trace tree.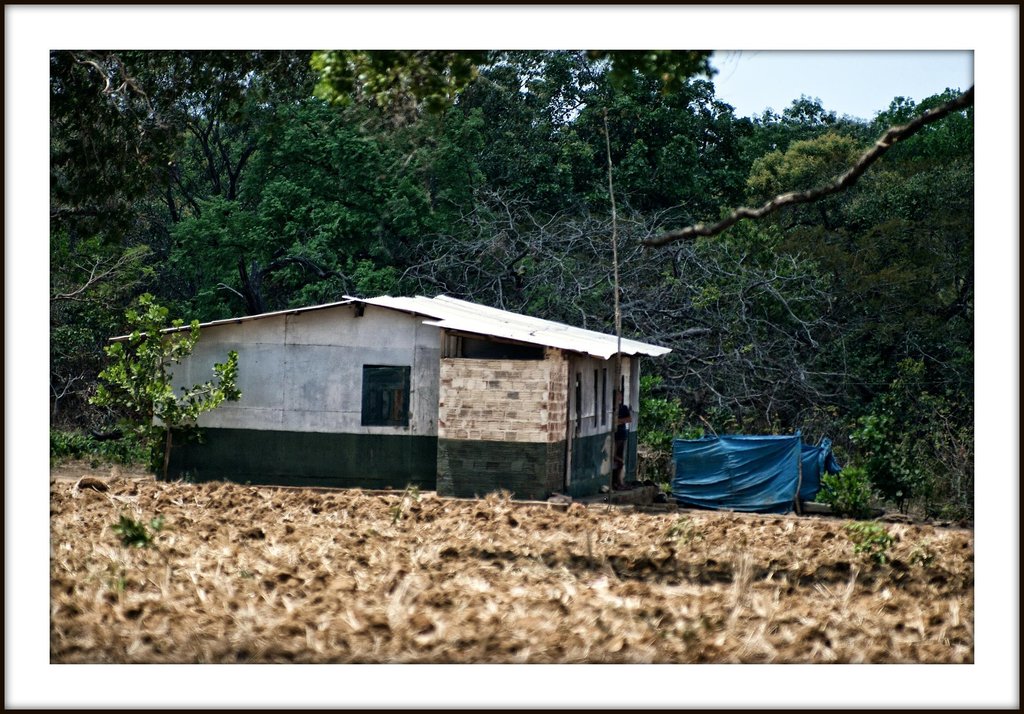
Traced to {"x1": 0, "y1": 57, "x2": 991, "y2": 538}.
